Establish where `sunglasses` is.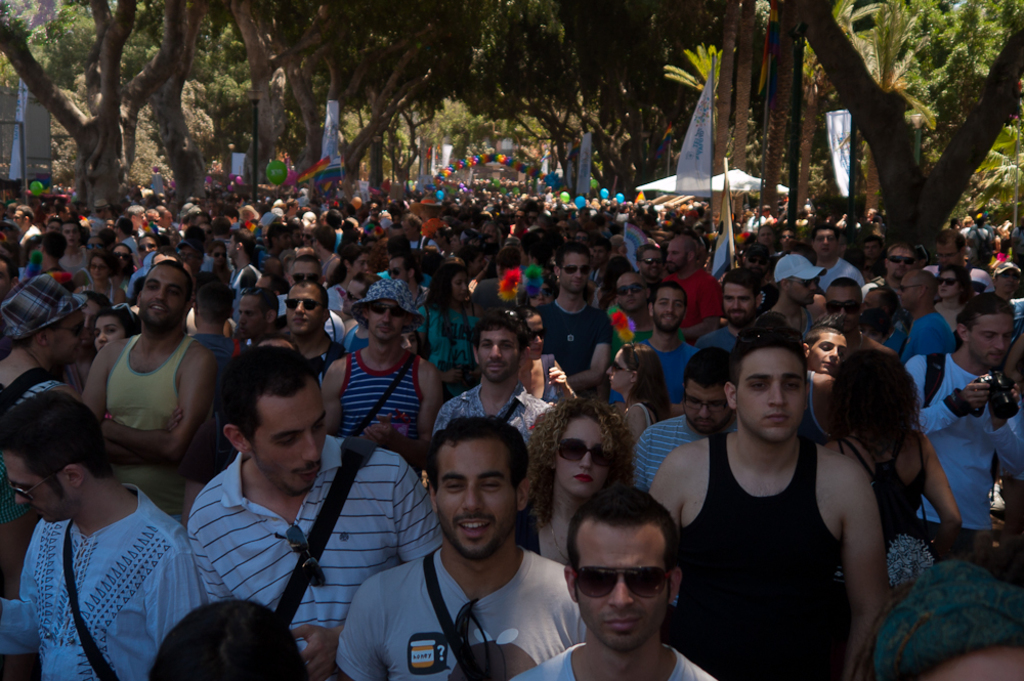
Established at (x1=785, y1=274, x2=817, y2=288).
